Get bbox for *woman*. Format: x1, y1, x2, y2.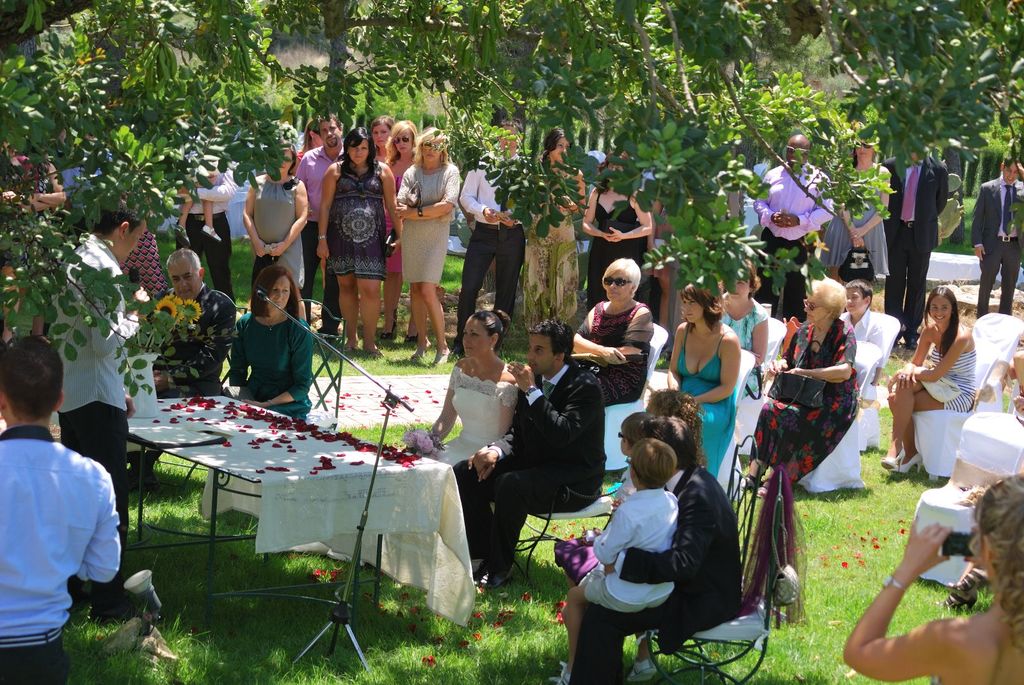
819, 133, 884, 285.
